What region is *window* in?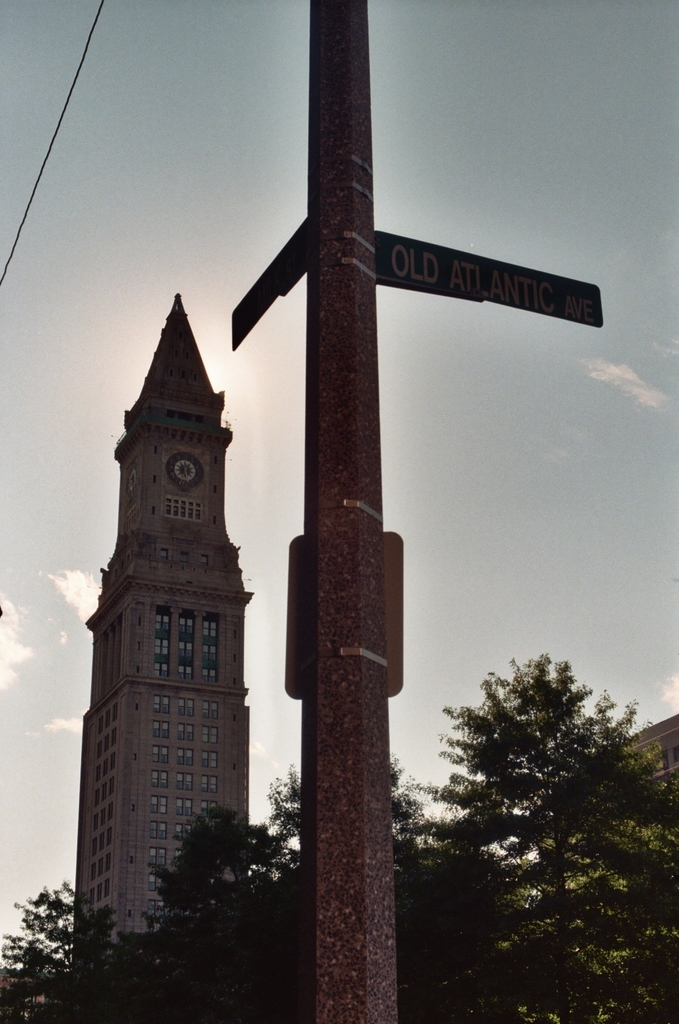
x1=198 y1=618 x2=216 y2=684.
